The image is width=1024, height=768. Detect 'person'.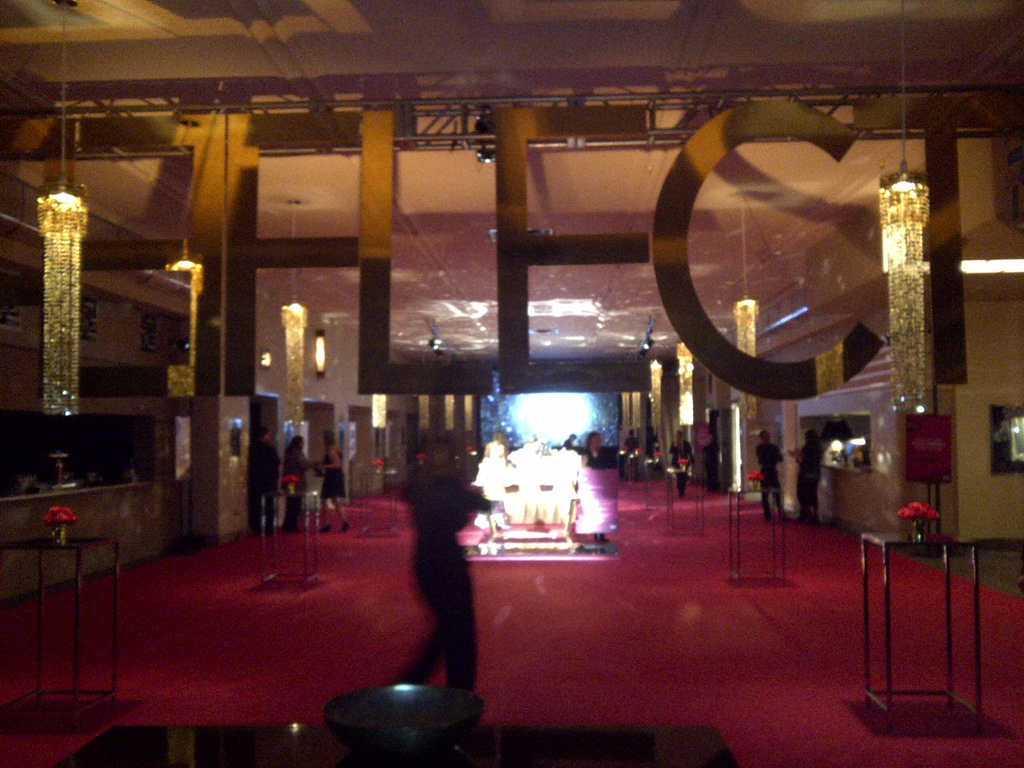
Detection: 248:417:271:536.
